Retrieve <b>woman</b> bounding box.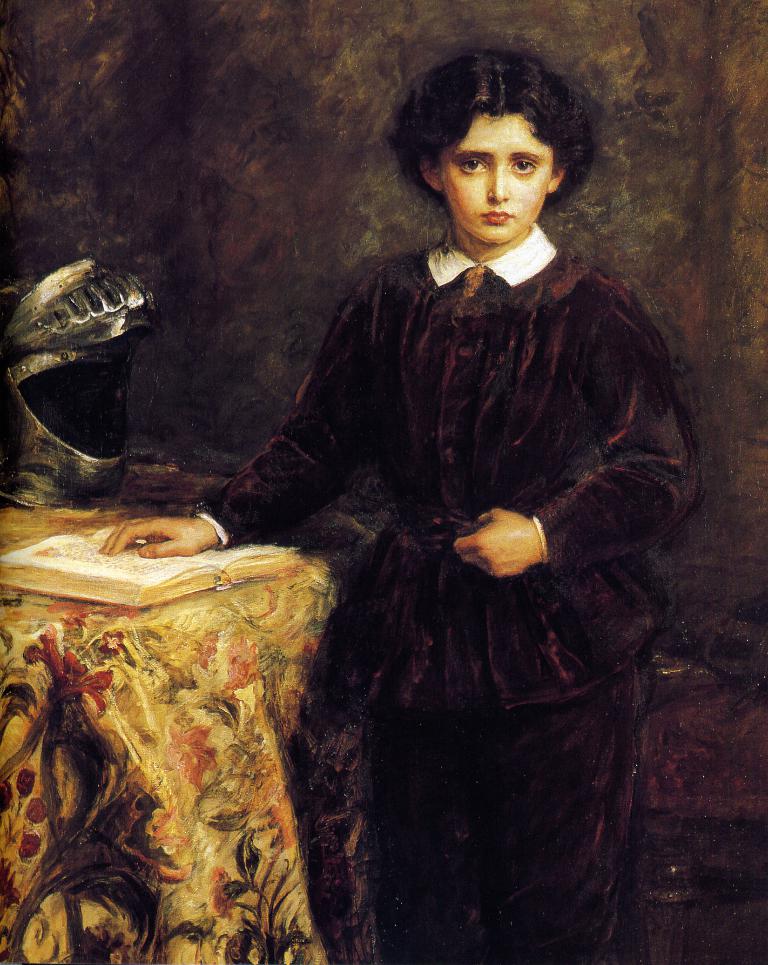
Bounding box: <region>211, 45, 695, 943</region>.
